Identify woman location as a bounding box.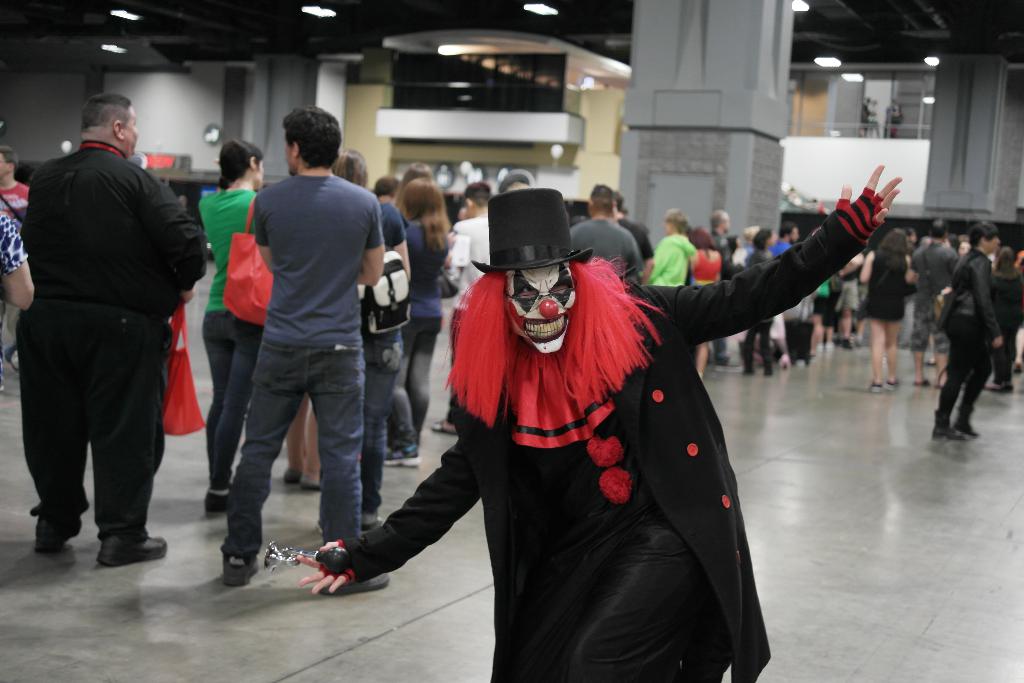
685/226/723/377.
